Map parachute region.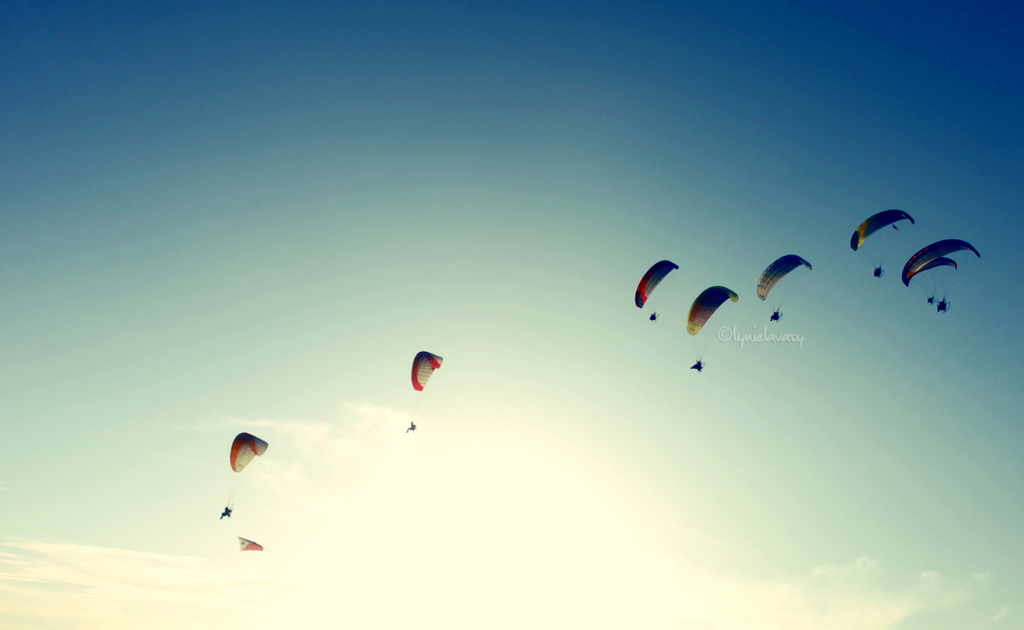
Mapped to {"left": 633, "top": 257, "right": 679, "bottom": 319}.
